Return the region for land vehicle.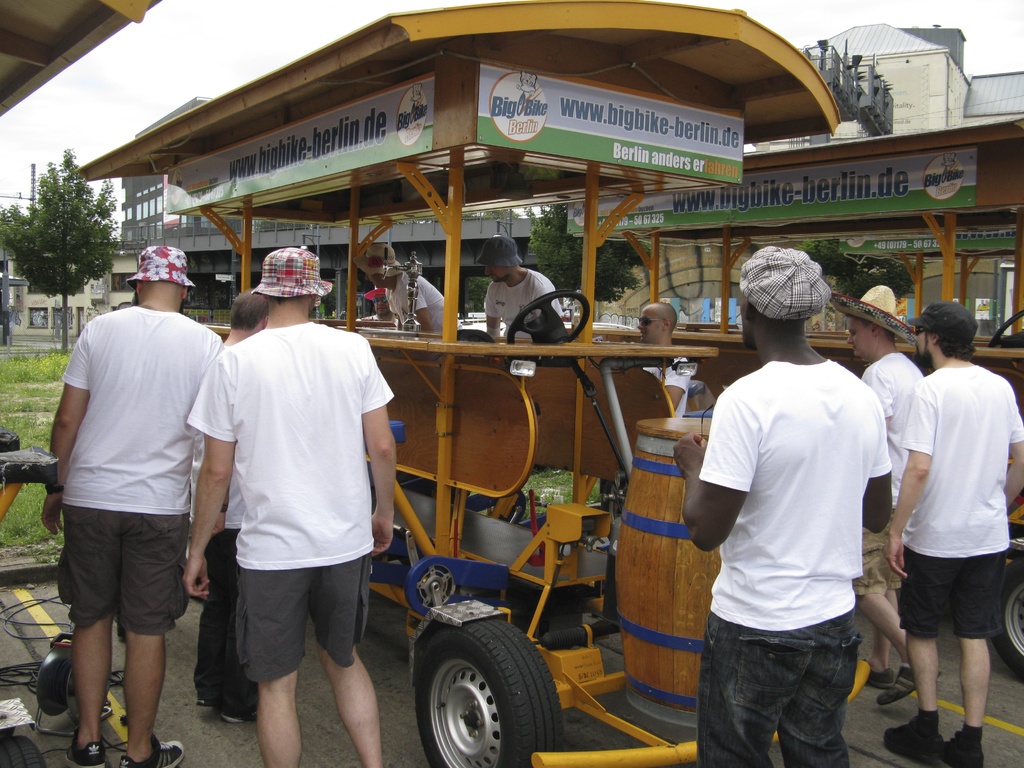
select_region(77, 0, 839, 767).
